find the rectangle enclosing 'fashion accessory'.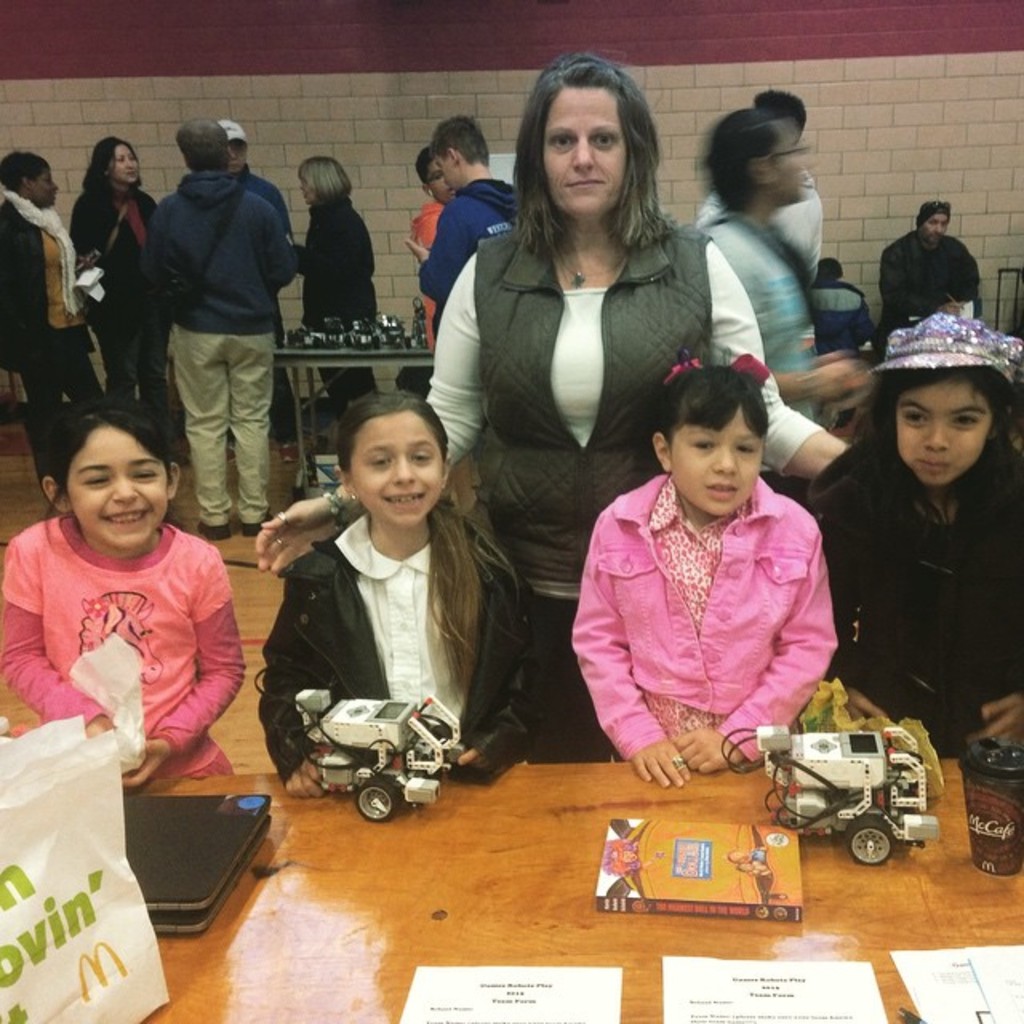
<region>557, 250, 621, 293</region>.
